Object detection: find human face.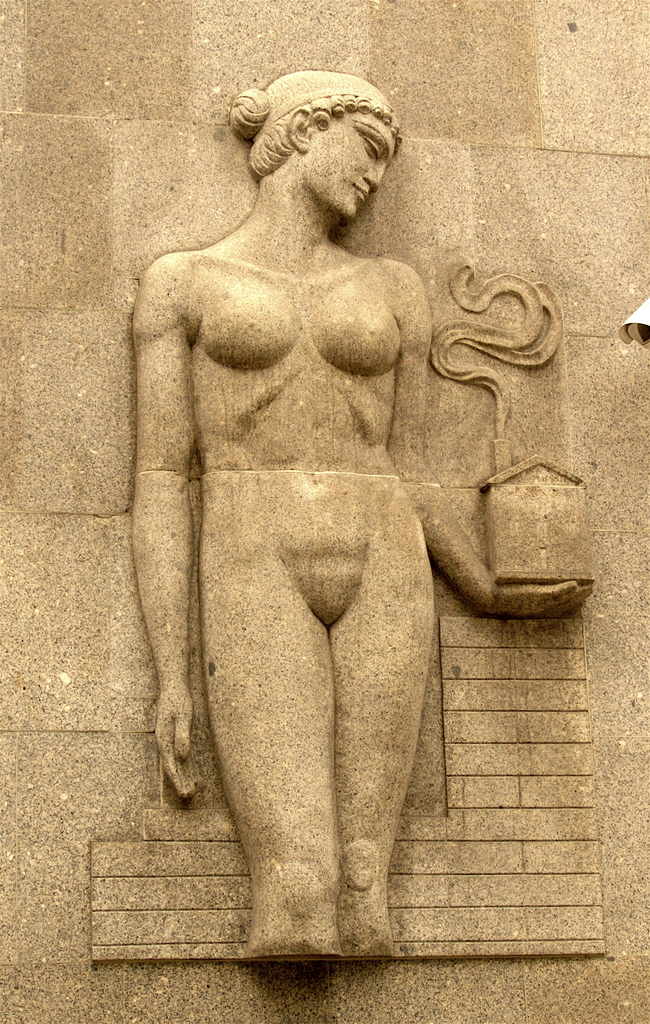
{"x1": 307, "y1": 136, "x2": 398, "y2": 211}.
